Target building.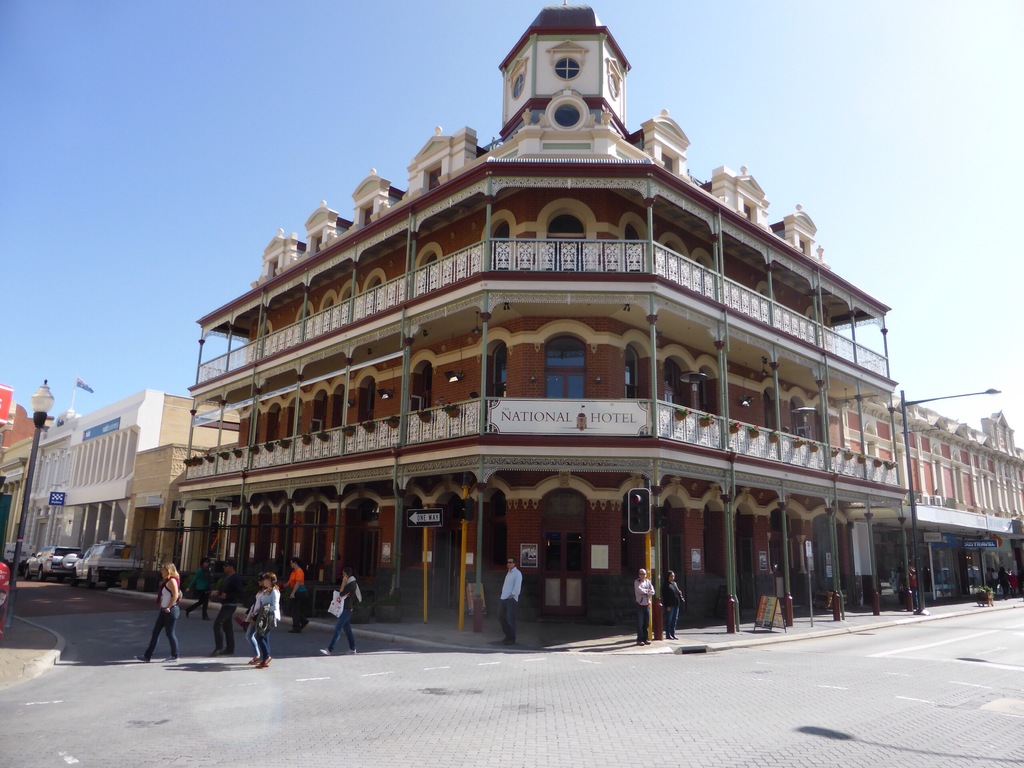
Target region: 846:394:1023:604.
